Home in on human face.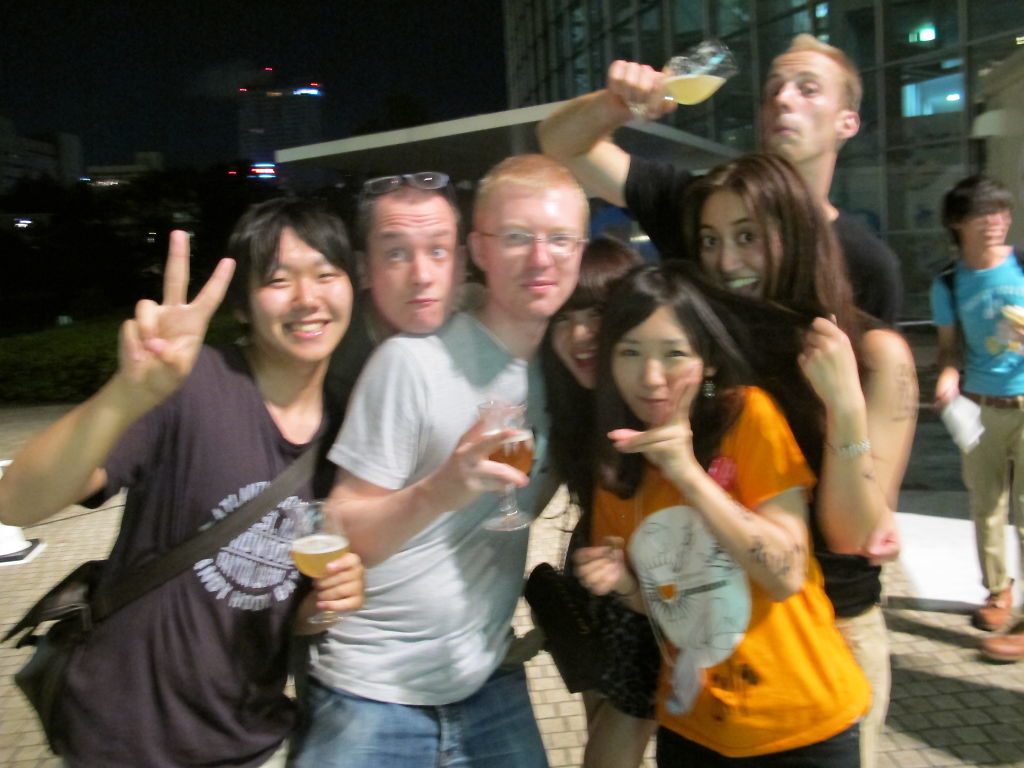
Homed in at 356,182,468,323.
